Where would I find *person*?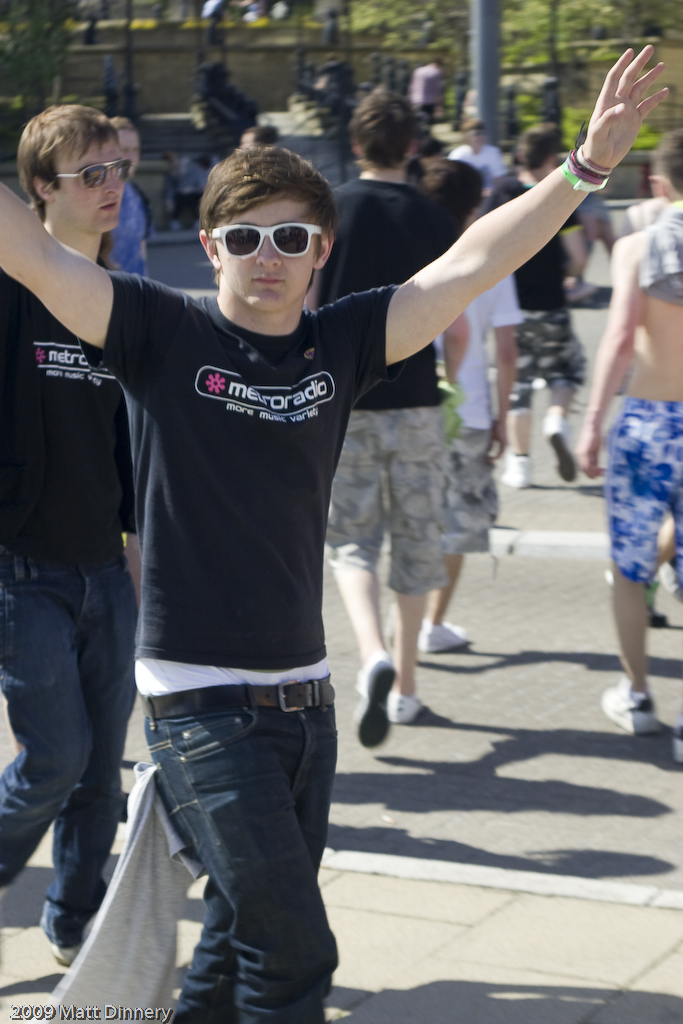
At box=[1, 34, 184, 952].
